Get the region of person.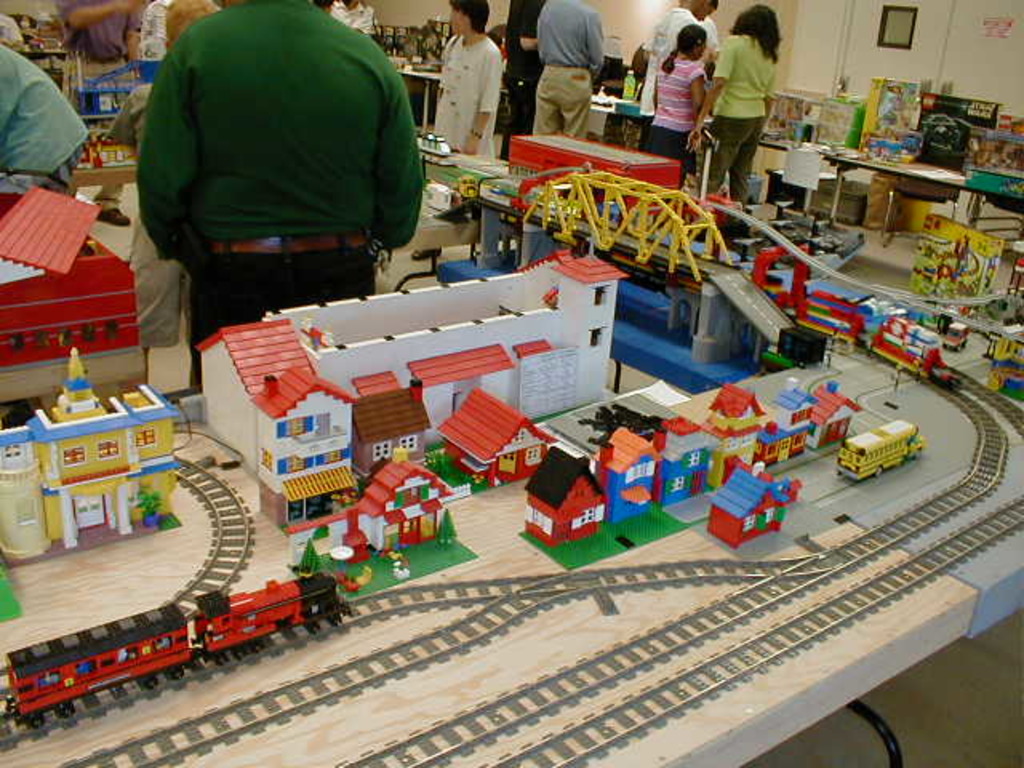
pyautogui.locateOnScreen(675, 0, 722, 82).
